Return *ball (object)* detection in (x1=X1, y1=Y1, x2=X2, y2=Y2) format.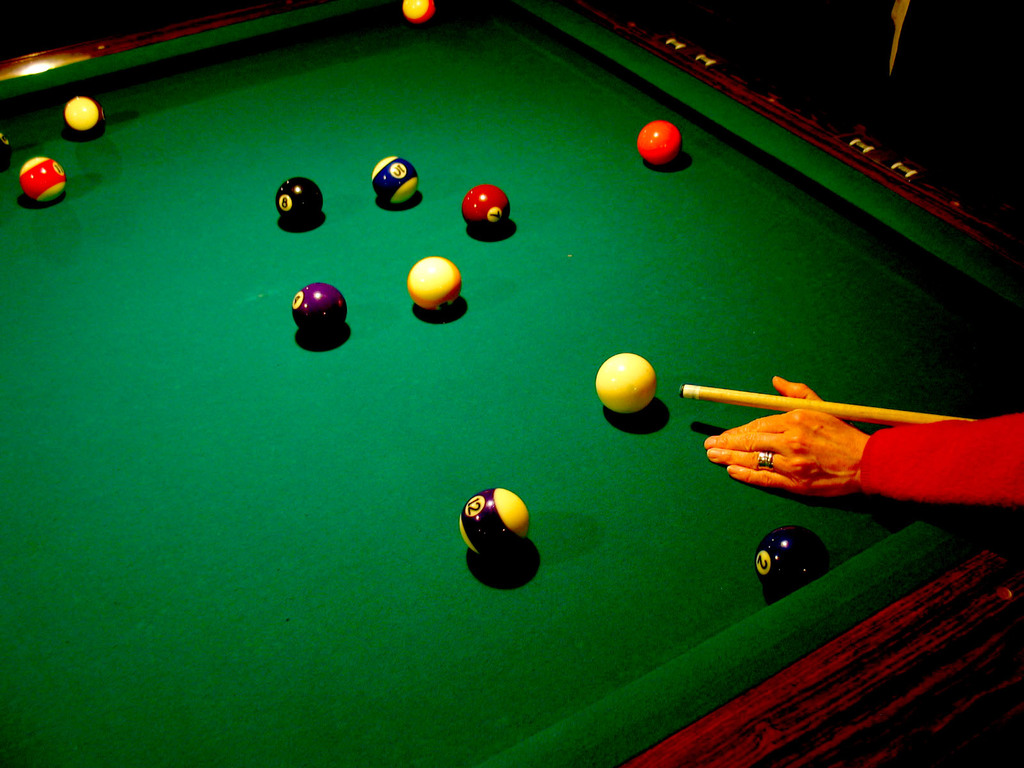
(x1=406, y1=0, x2=431, y2=20).
